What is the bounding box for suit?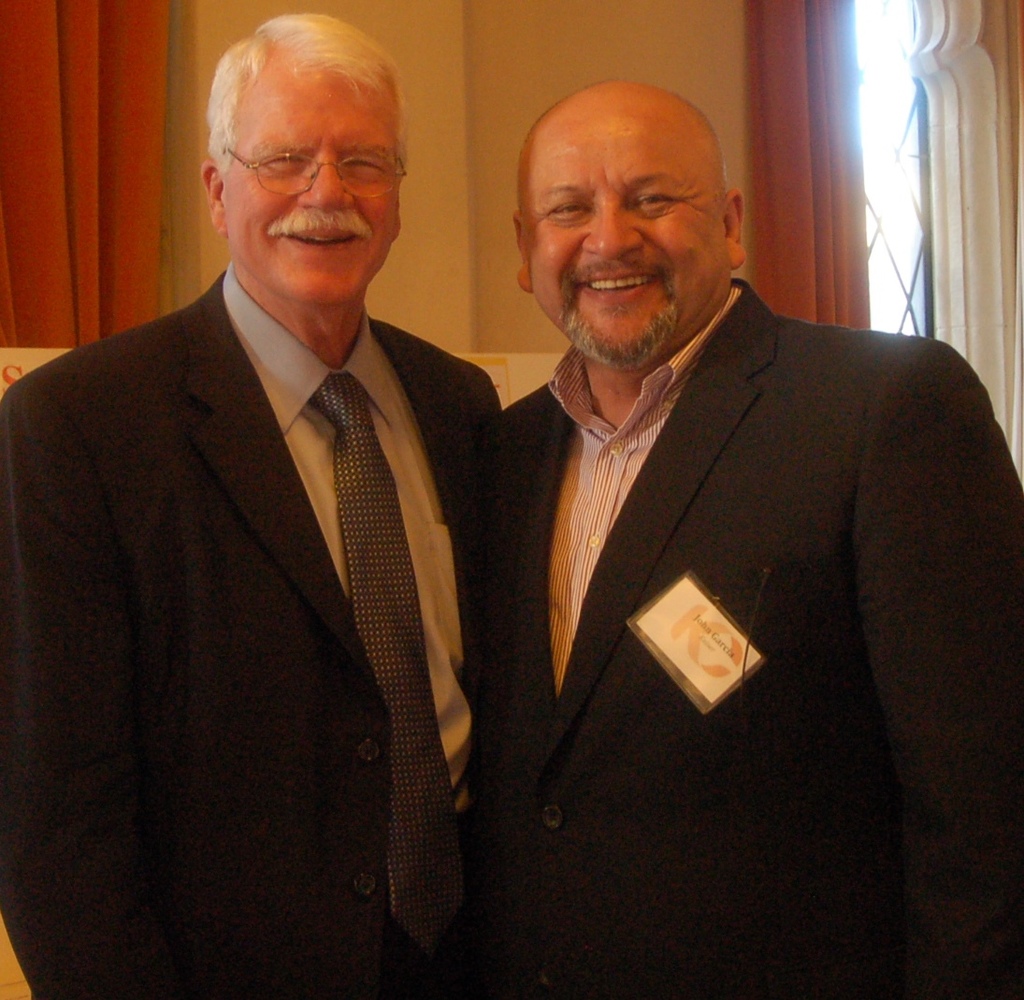
pyautogui.locateOnScreen(483, 283, 1023, 999).
